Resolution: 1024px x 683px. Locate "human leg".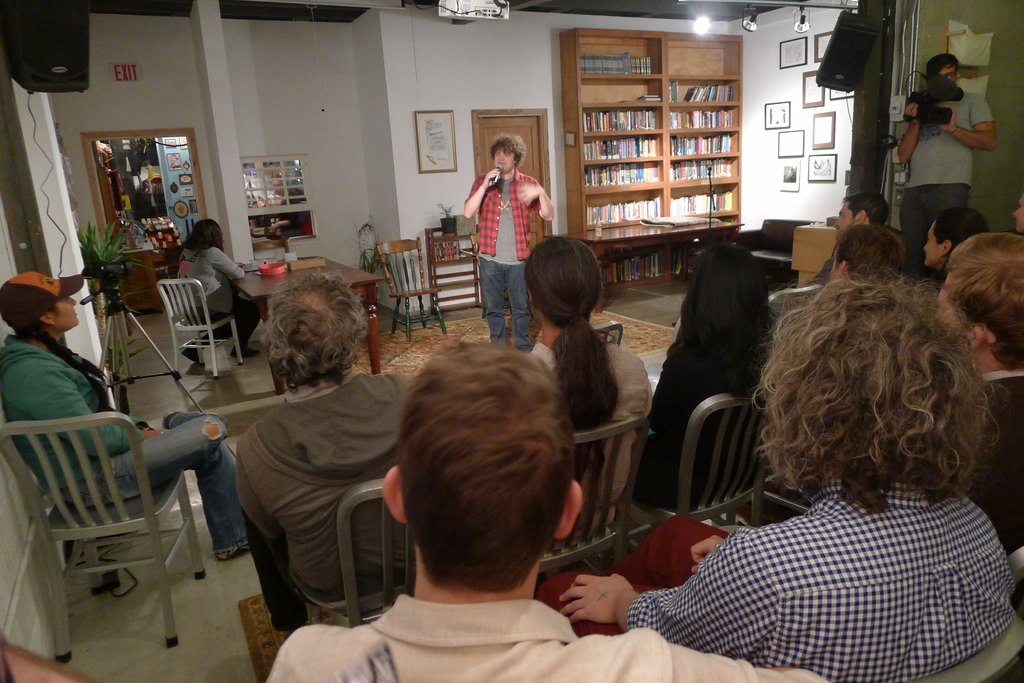
{"x1": 195, "y1": 457, "x2": 257, "y2": 566}.
